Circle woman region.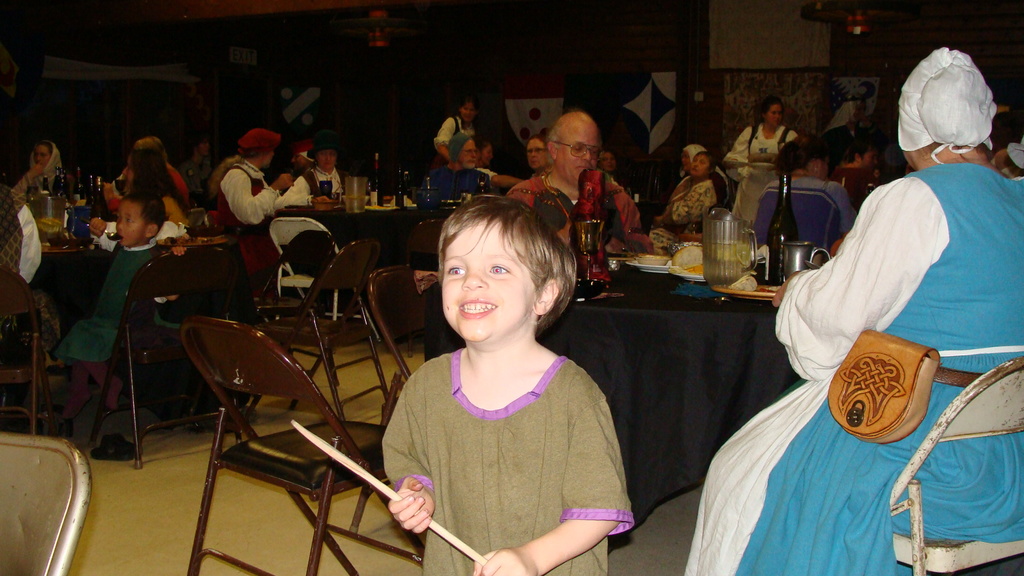
Region: (x1=684, y1=46, x2=1023, y2=575).
